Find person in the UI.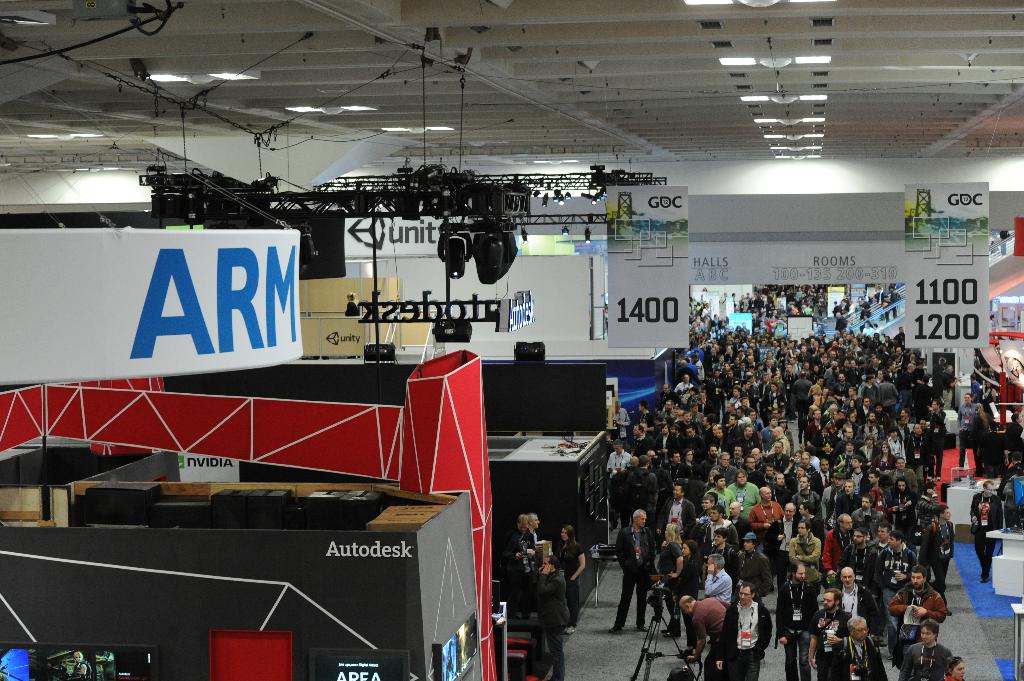
UI element at box(829, 619, 888, 680).
